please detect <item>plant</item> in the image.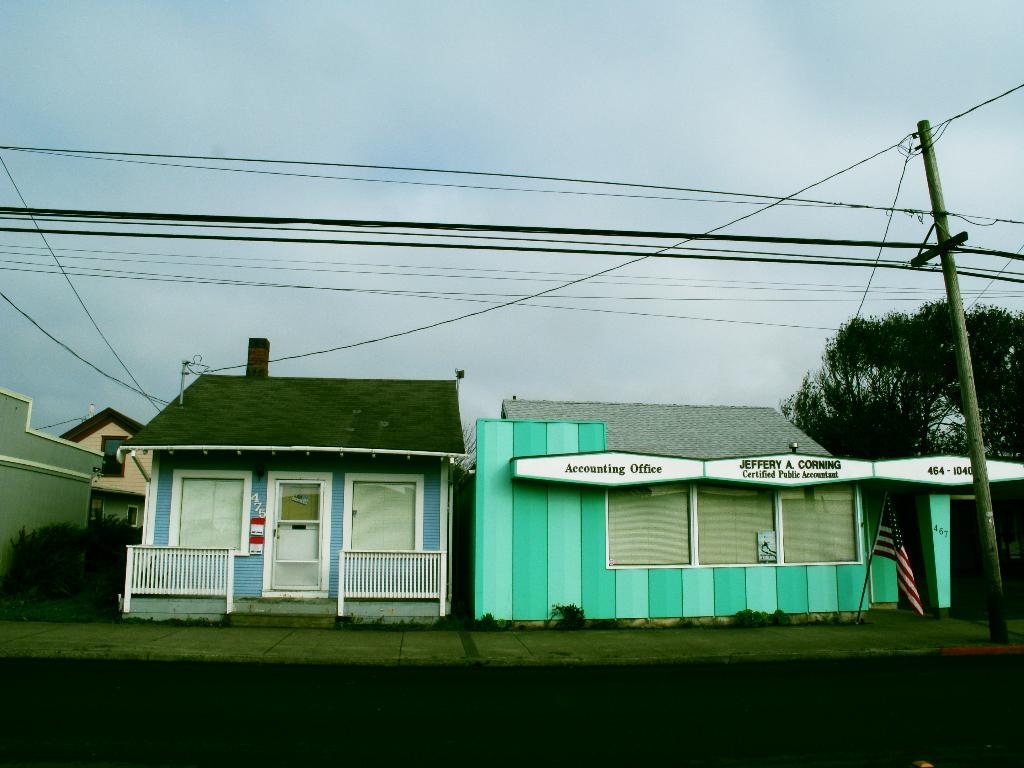
[559,595,588,632].
